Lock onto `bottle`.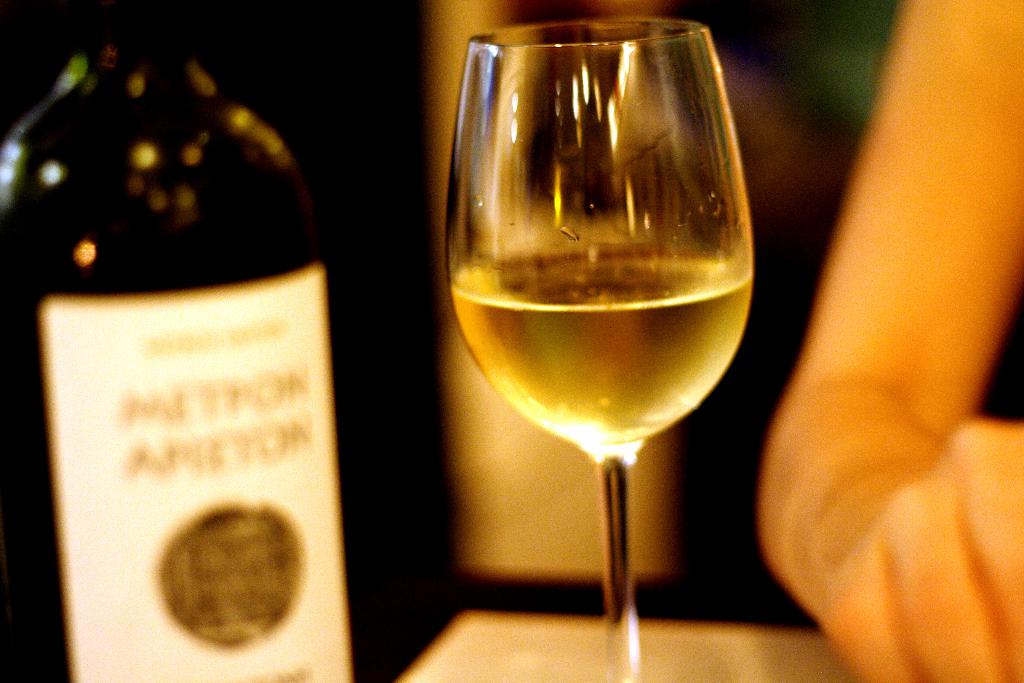
Locked: 0 0 353 682.
